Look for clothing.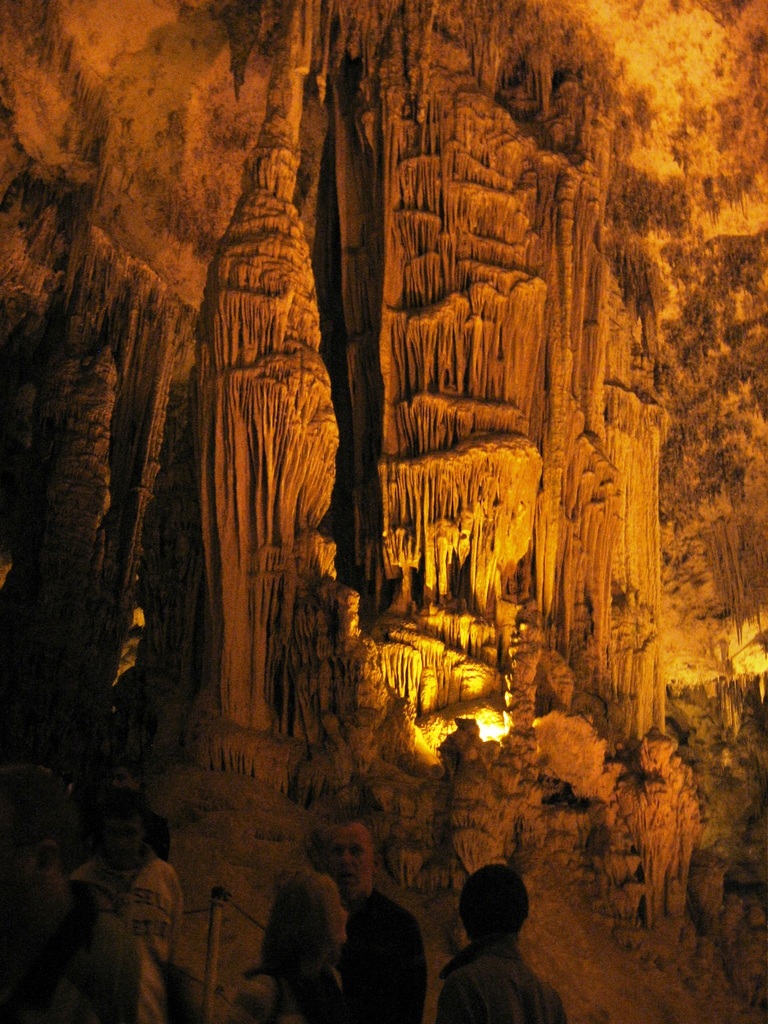
Found: region(45, 863, 188, 1023).
